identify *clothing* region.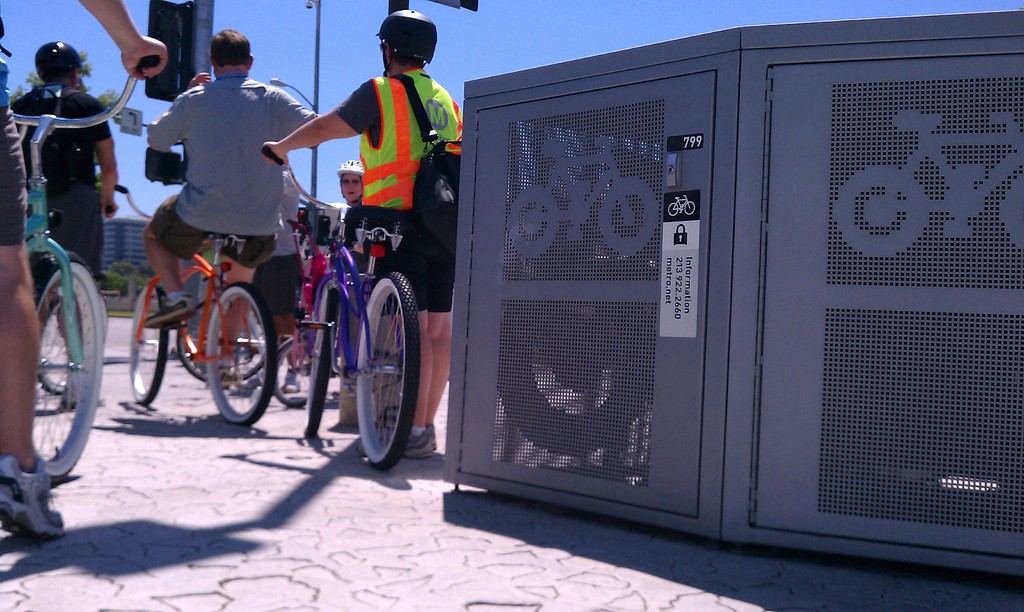
Region: left=328, top=207, right=366, bottom=337.
